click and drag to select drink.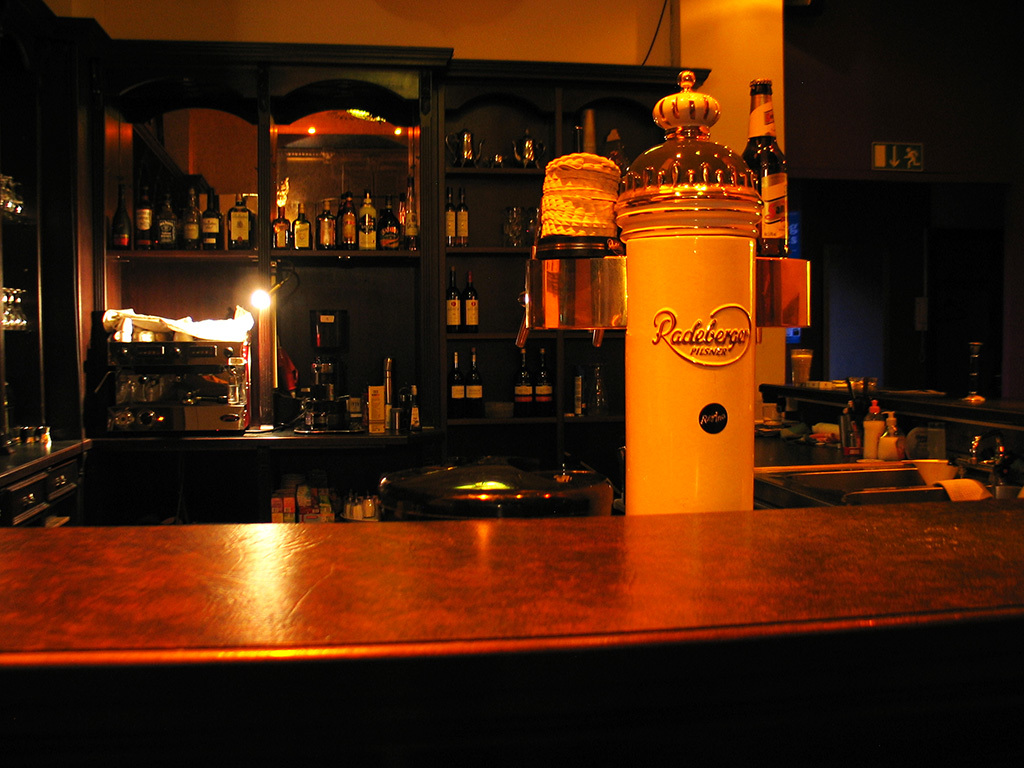
Selection: select_region(464, 352, 482, 418).
